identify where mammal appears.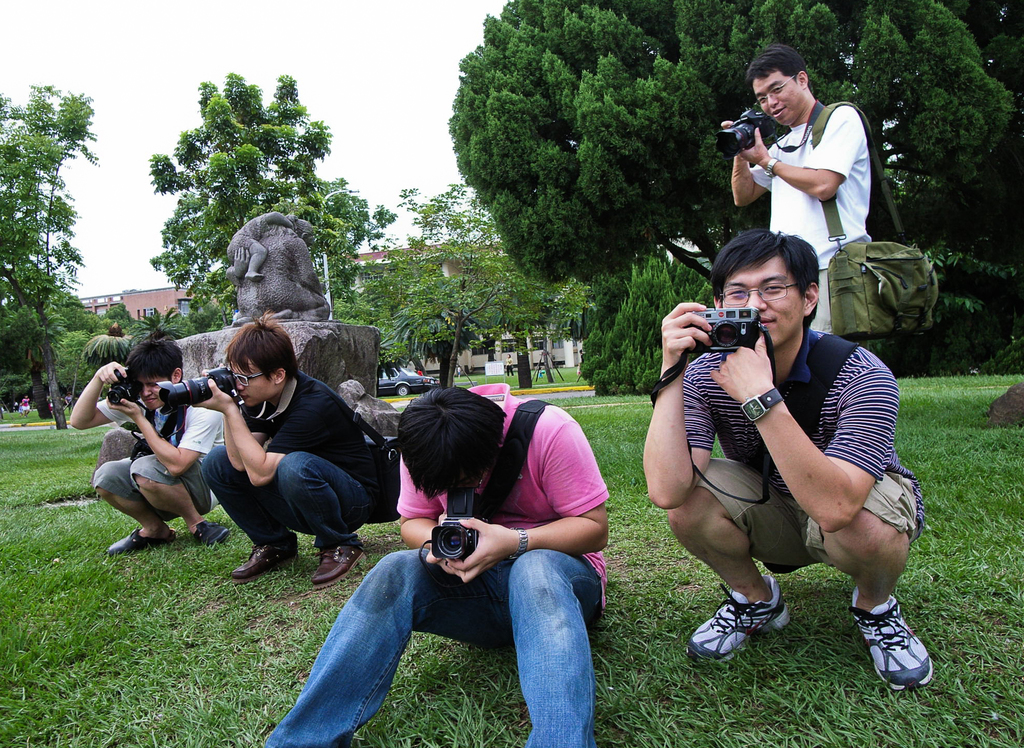
Appears at bbox=(644, 225, 934, 692).
